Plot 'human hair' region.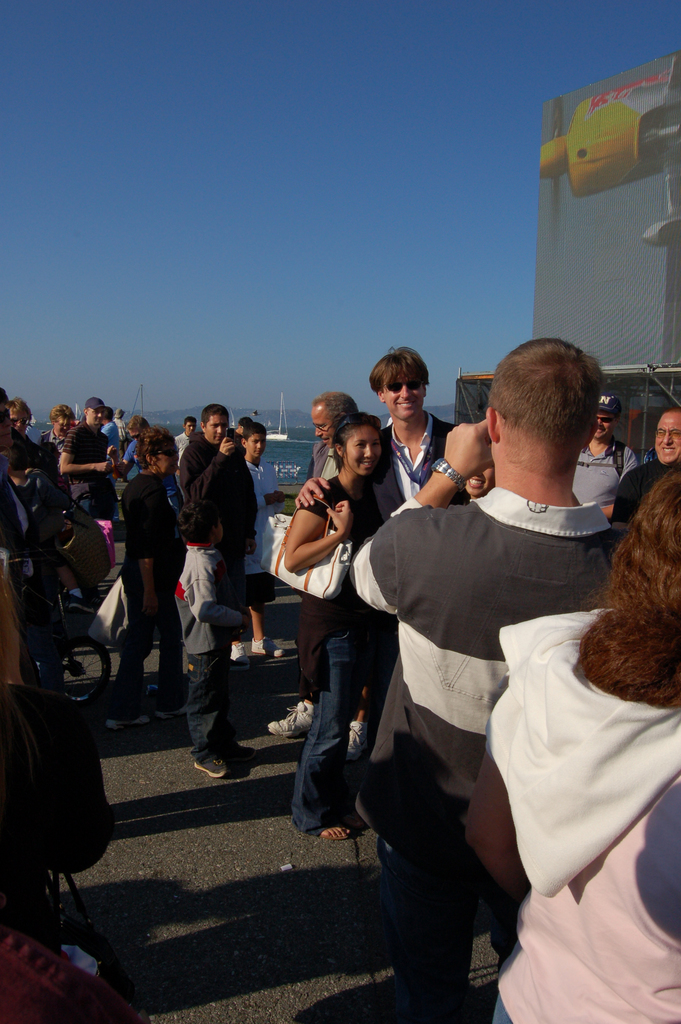
Plotted at [x1=484, y1=333, x2=613, y2=478].
